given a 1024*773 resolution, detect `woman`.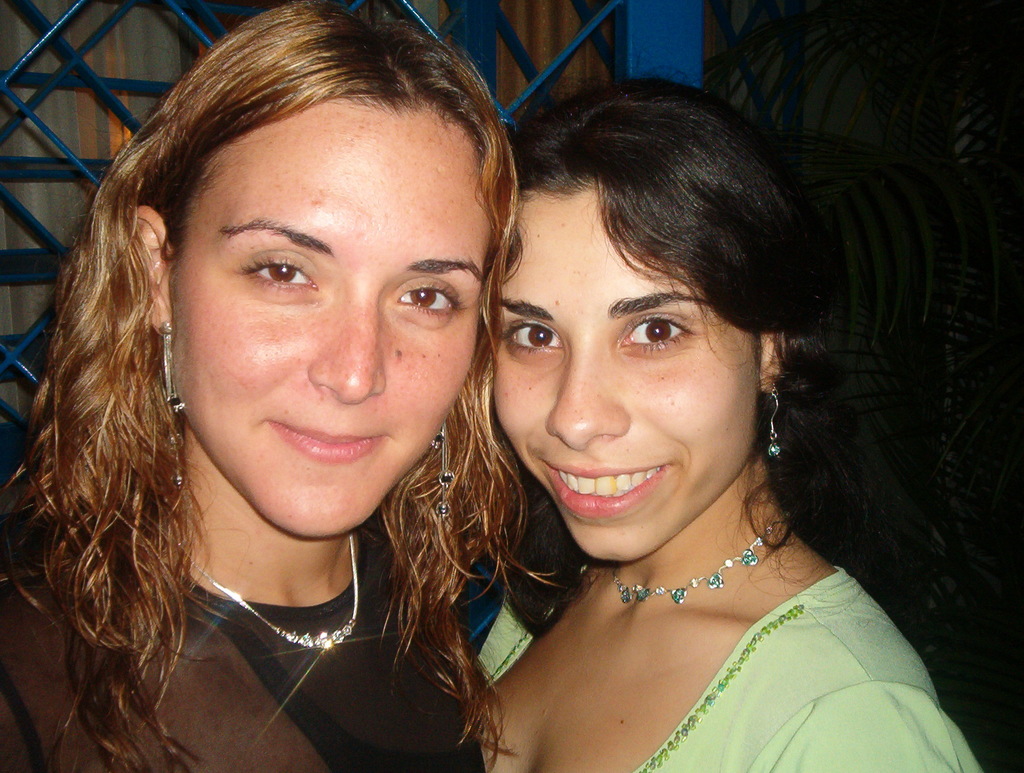
(x1=0, y1=0, x2=566, y2=772).
